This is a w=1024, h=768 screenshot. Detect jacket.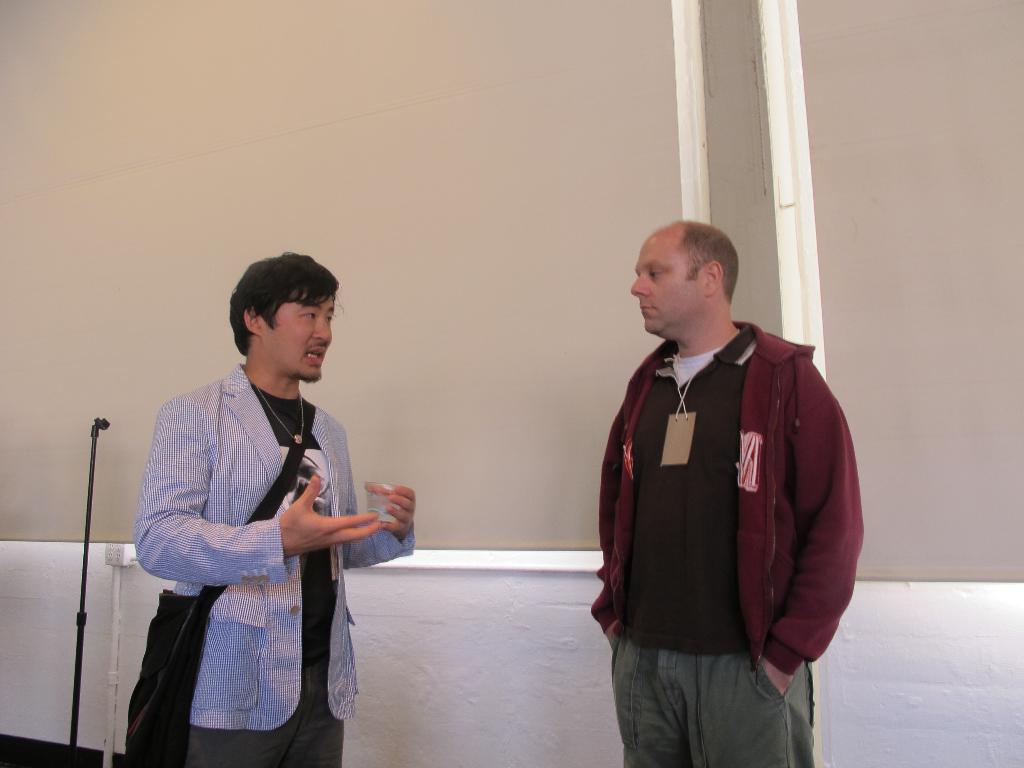
[x1=588, y1=322, x2=867, y2=671].
